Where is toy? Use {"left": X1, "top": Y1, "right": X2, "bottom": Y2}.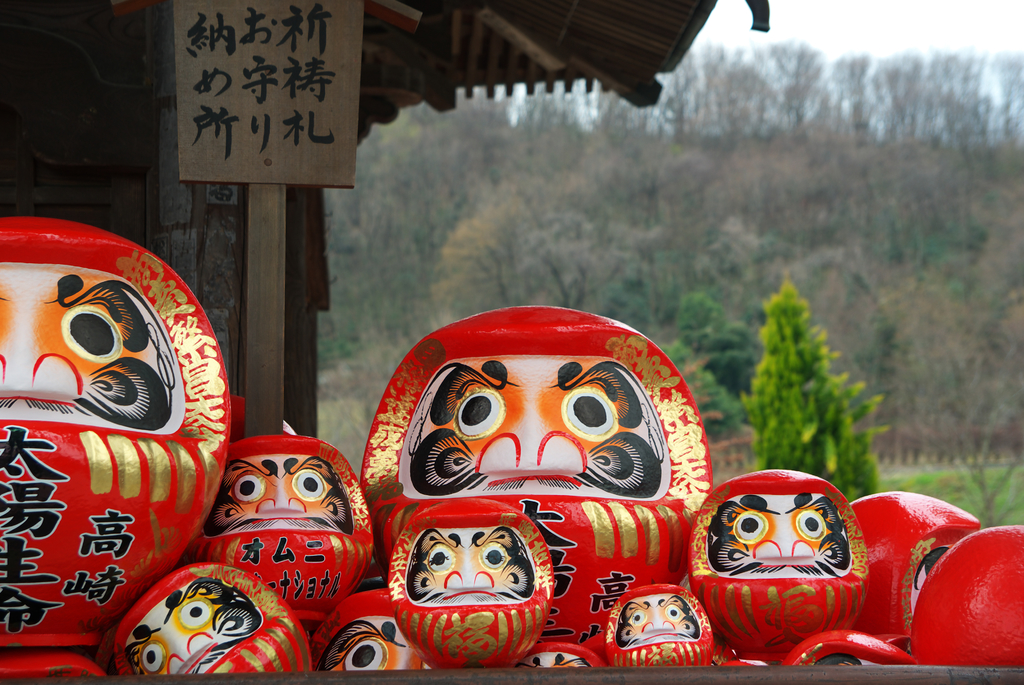
{"left": 352, "top": 298, "right": 708, "bottom": 666}.
